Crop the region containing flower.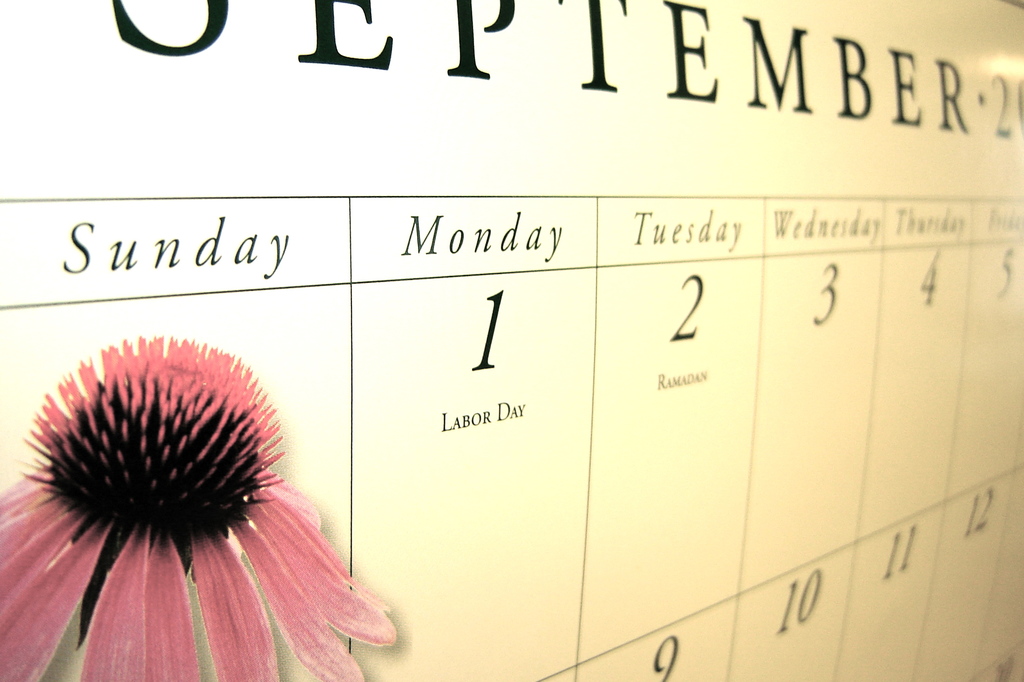
Crop region: (left=0, top=339, right=417, bottom=663).
